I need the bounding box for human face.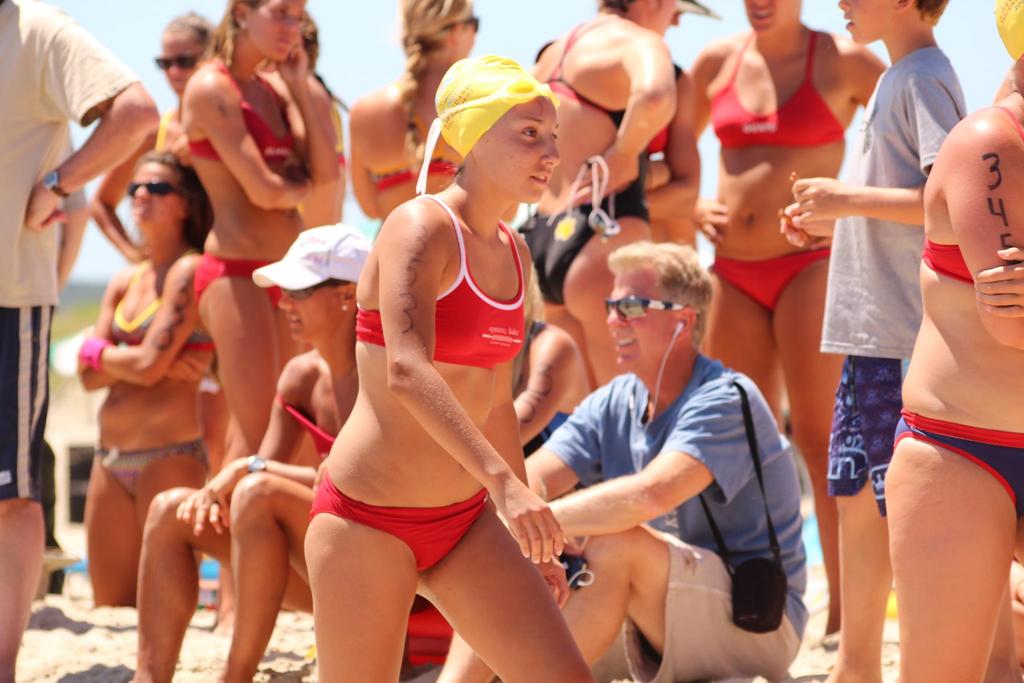
Here it is: 743/0/796/33.
